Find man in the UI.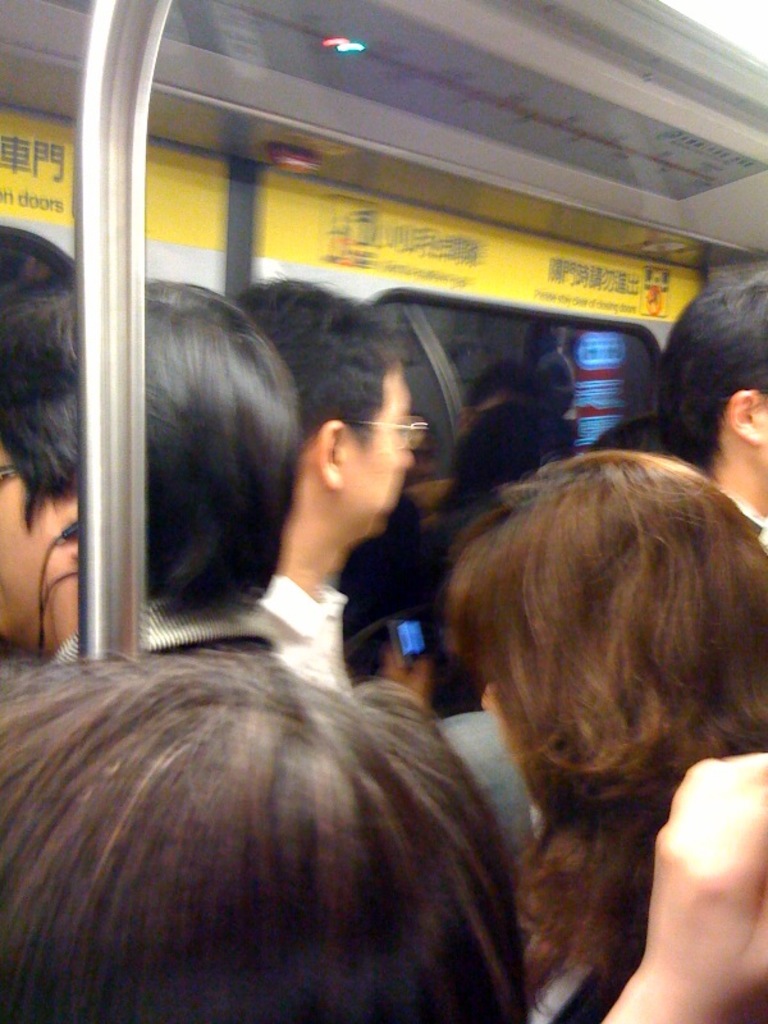
UI element at 228,268,422,698.
